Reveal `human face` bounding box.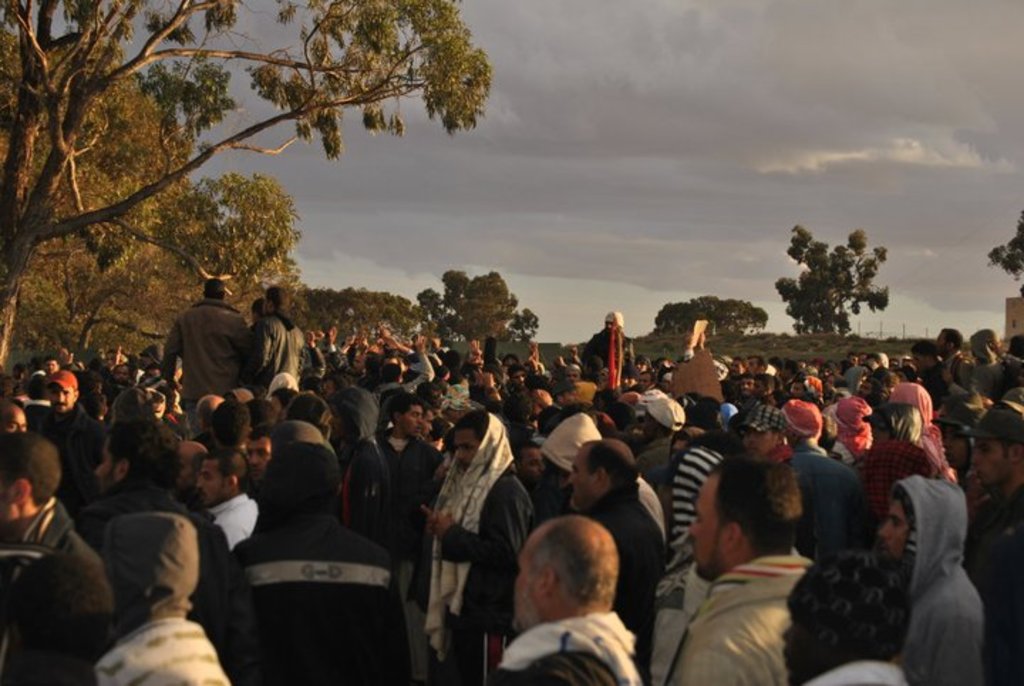
Revealed: locate(879, 502, 907, 564).
